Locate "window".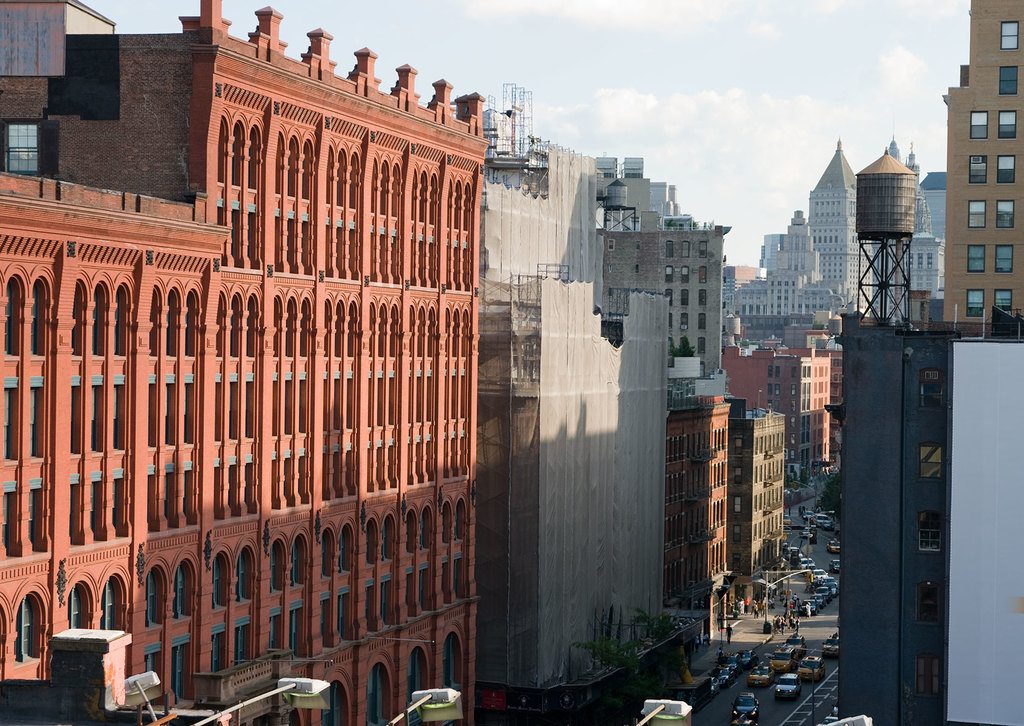
Bounding box: [213, 458, 260, 522].
